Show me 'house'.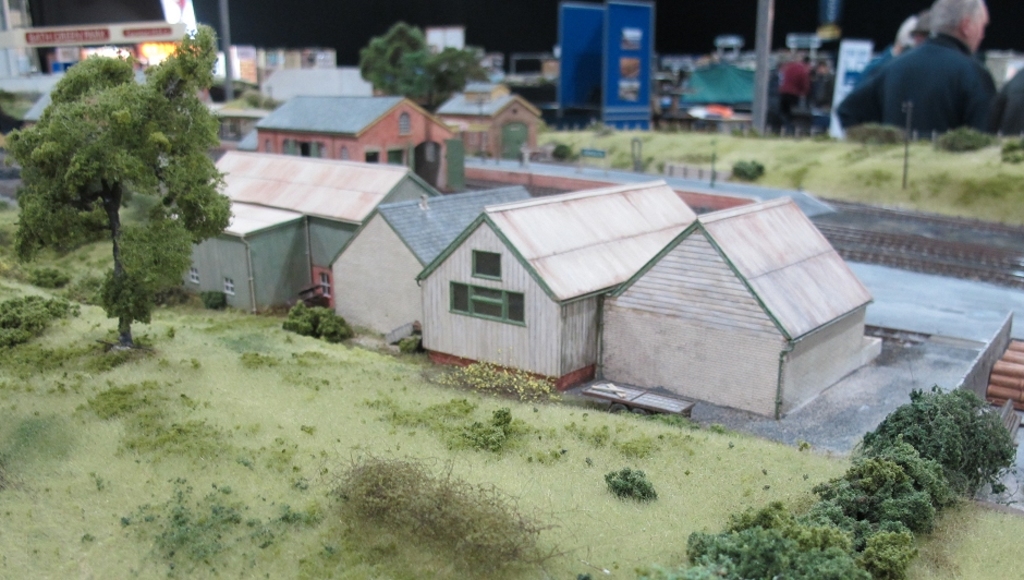
'house' is here: [410,170,706,392].
